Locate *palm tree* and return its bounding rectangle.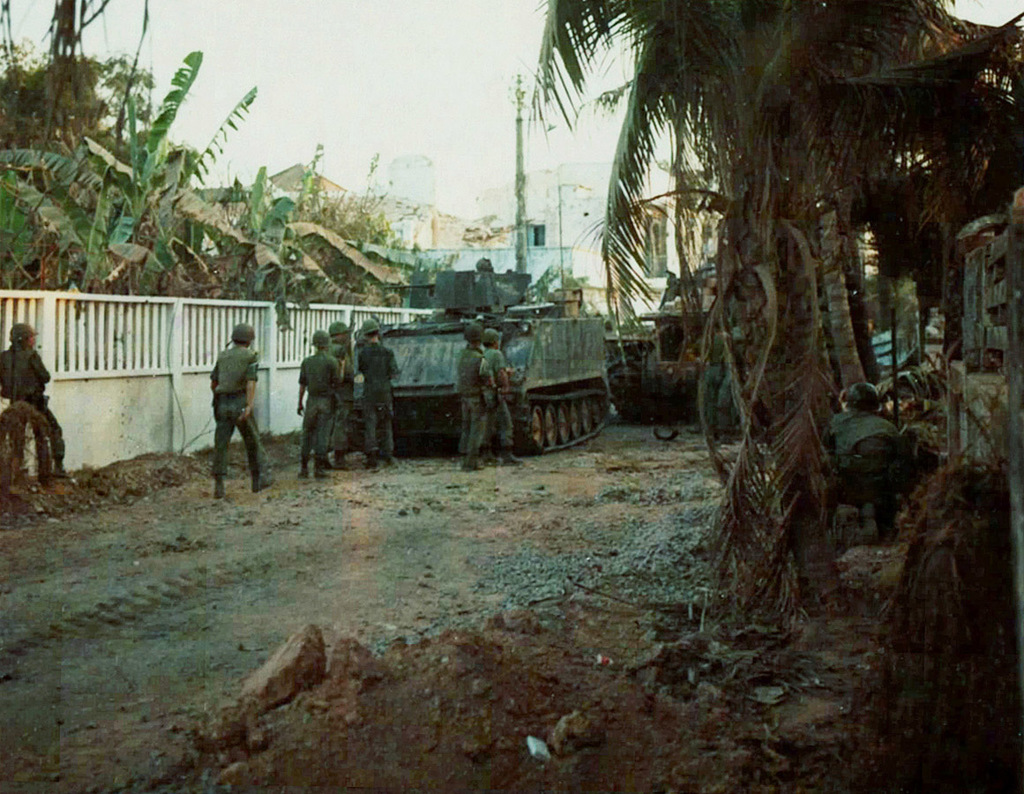
[529,0,1023,624].
